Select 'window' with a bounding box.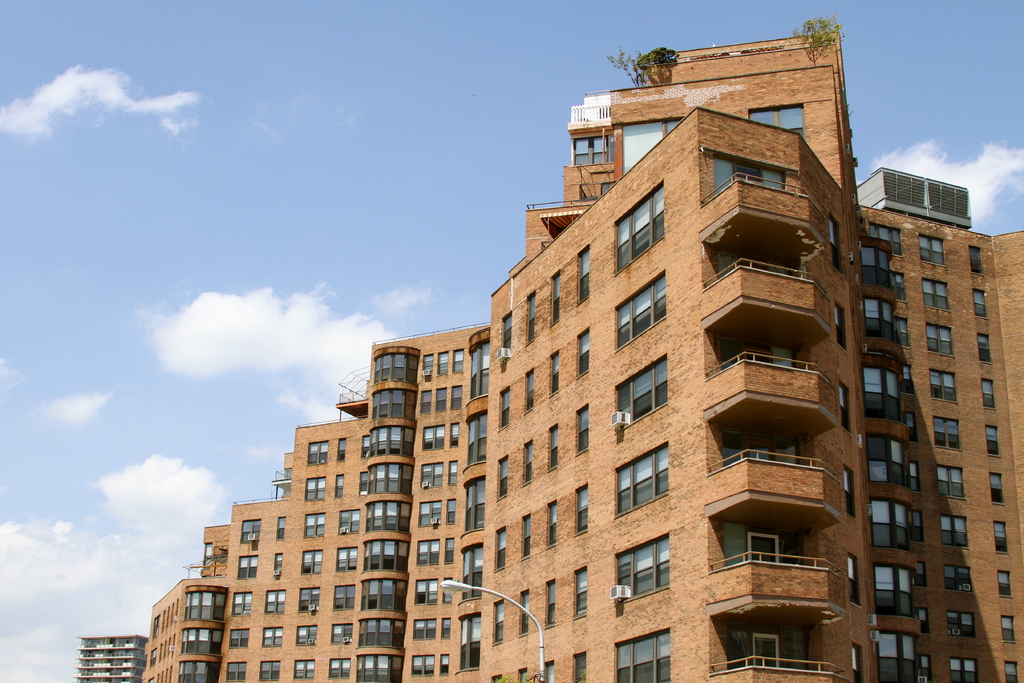
364,437,371,459.
